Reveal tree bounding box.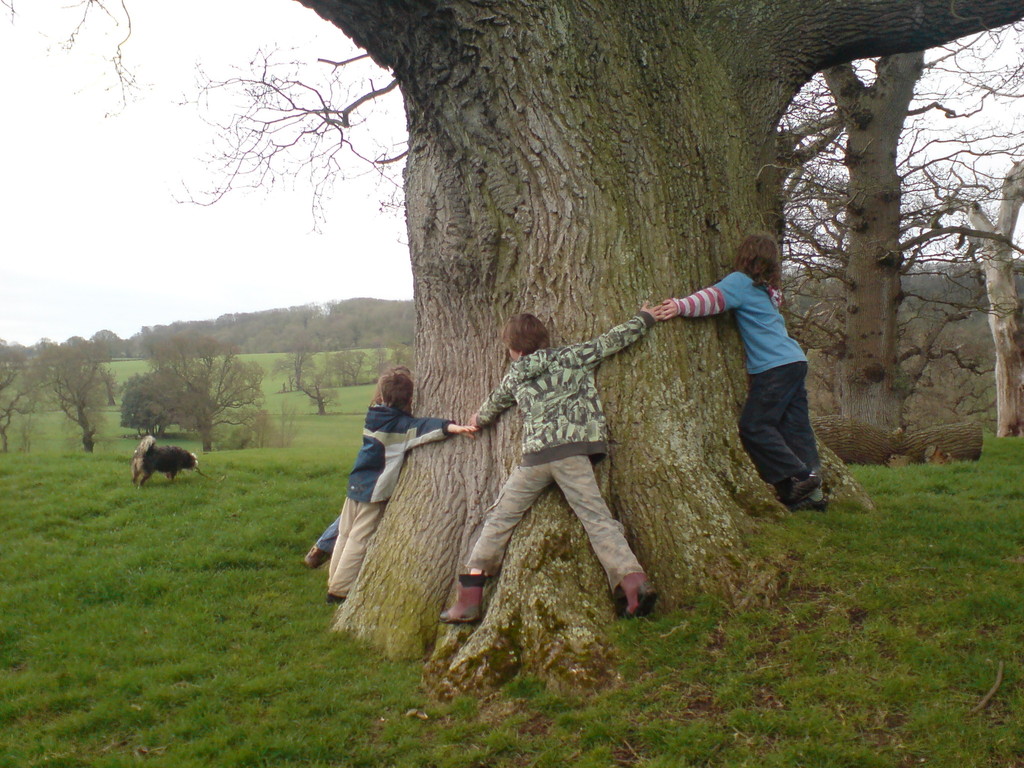
Revealed: [220,409,291,449].
